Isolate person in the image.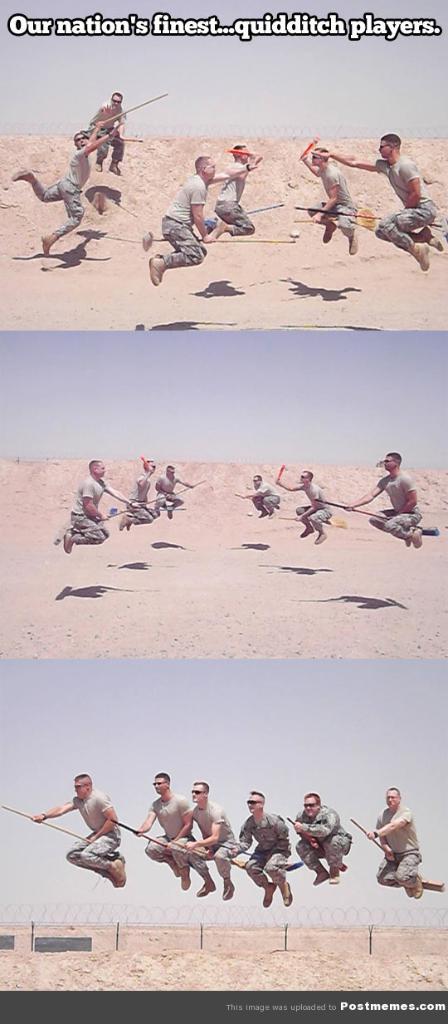
Isolated region: [x1=350, y1=448, x2=424, y2=552].
